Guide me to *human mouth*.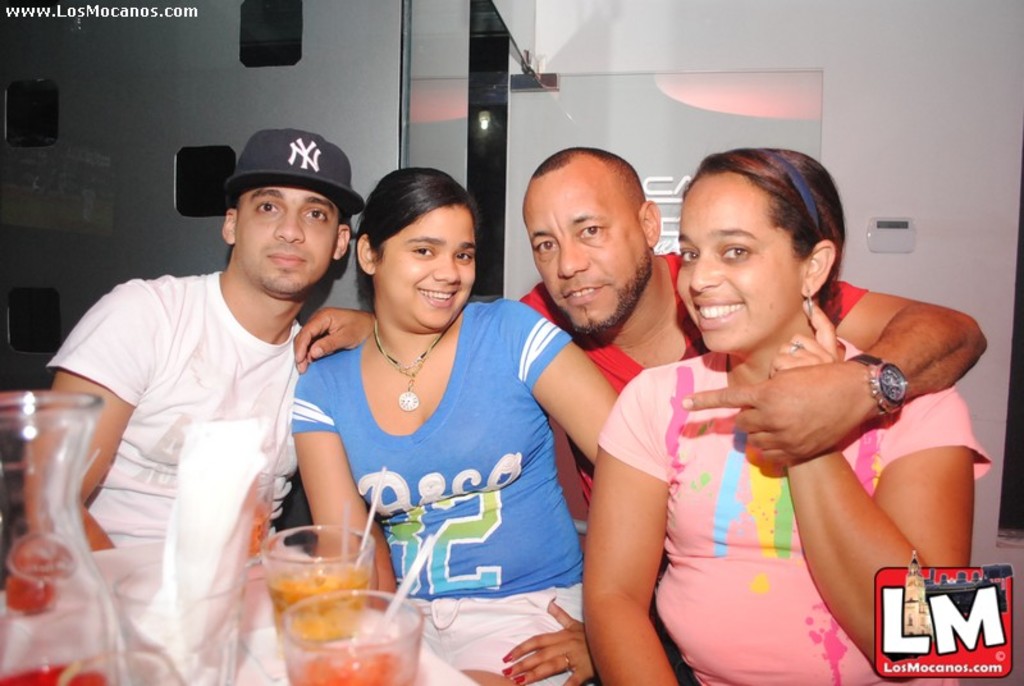
Guidance: (x1=692, y1=299, x2=745, y2=331).
